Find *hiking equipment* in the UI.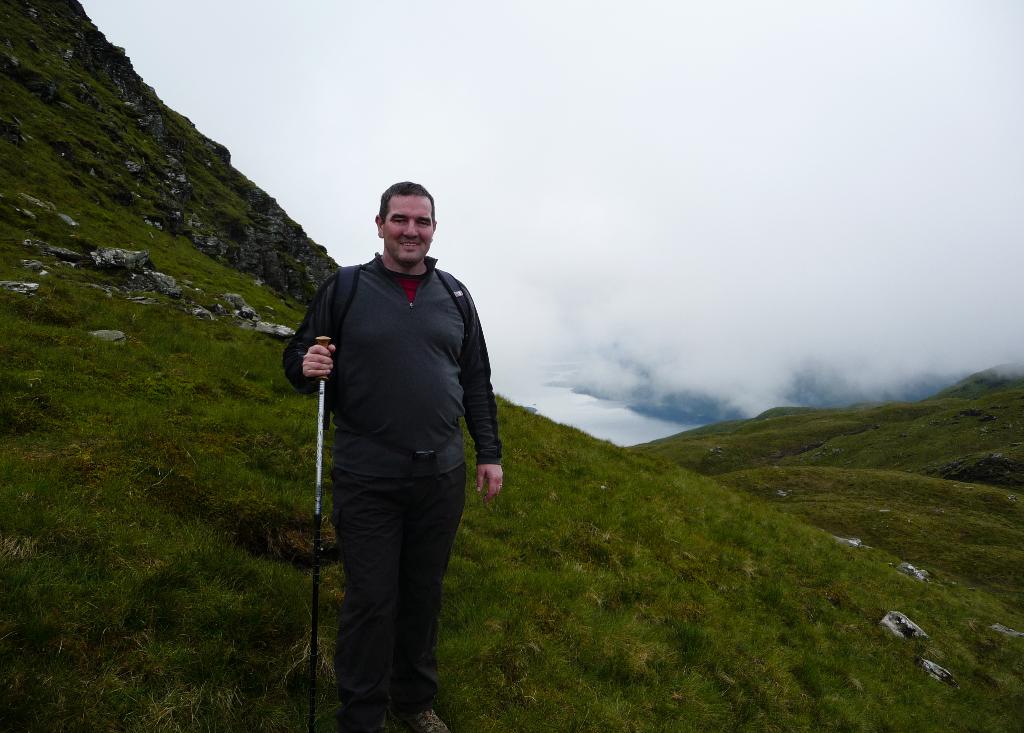
UI element at 310/333/335/732.
